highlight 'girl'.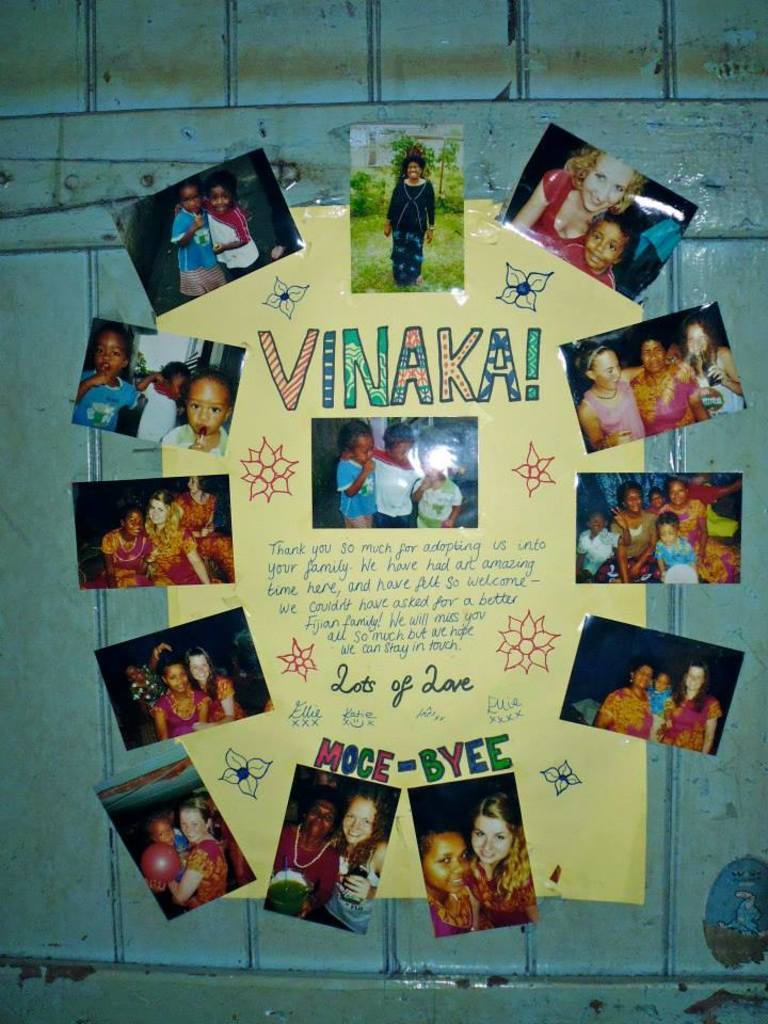
Highlighted region: crop(179, 183, 263, 283).
